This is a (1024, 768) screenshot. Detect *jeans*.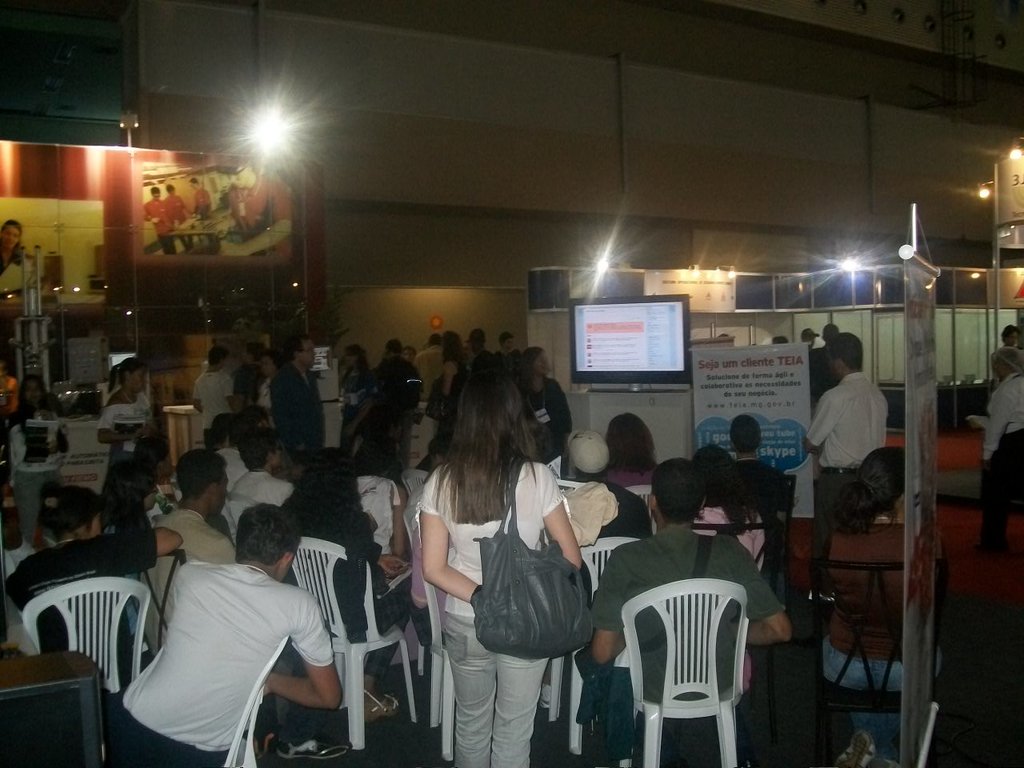
(x1=444, y1=610, x2=544, y2=767).
